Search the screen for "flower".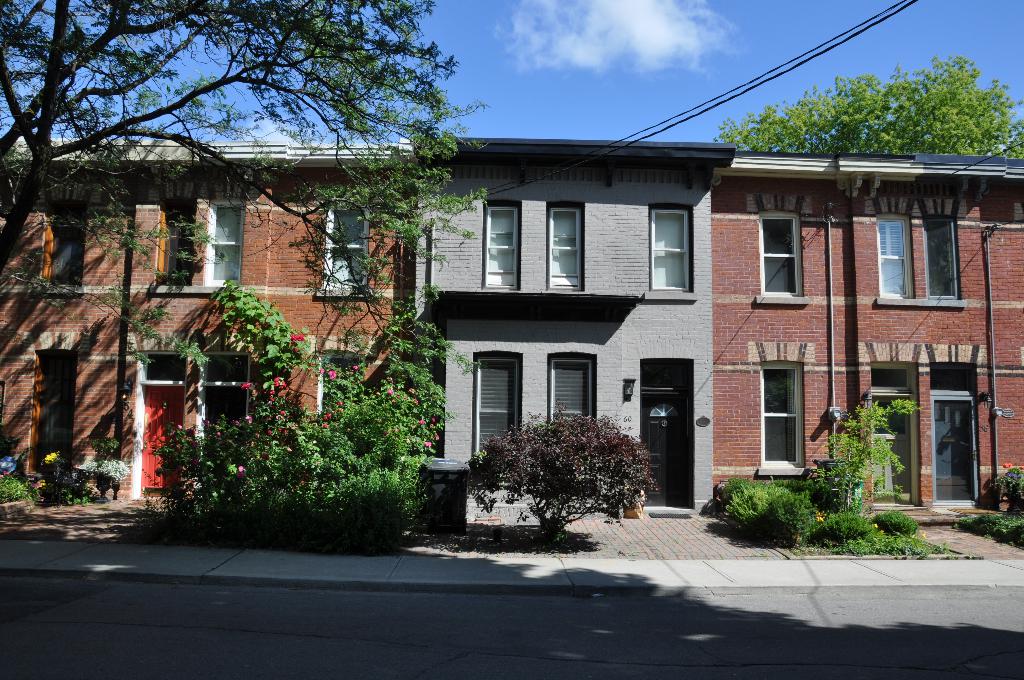
Found at BBox(1018, 464, 1023, 476).
